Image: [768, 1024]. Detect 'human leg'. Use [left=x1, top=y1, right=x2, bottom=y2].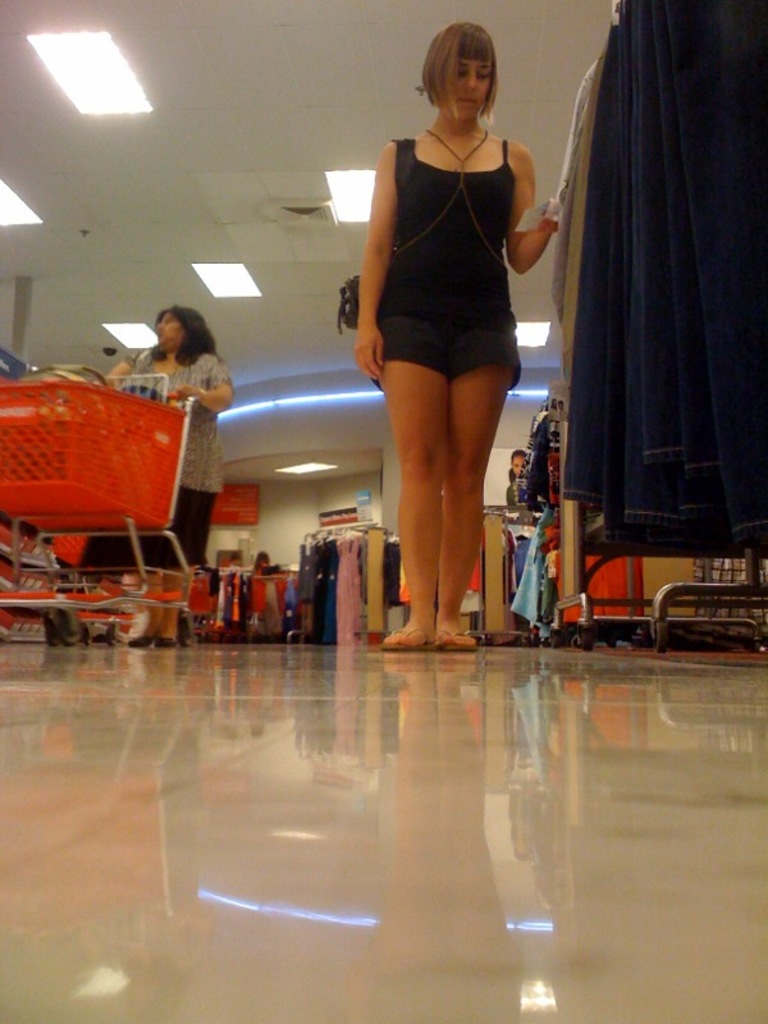
[left=122, top=477, right=164, bottom=648].
